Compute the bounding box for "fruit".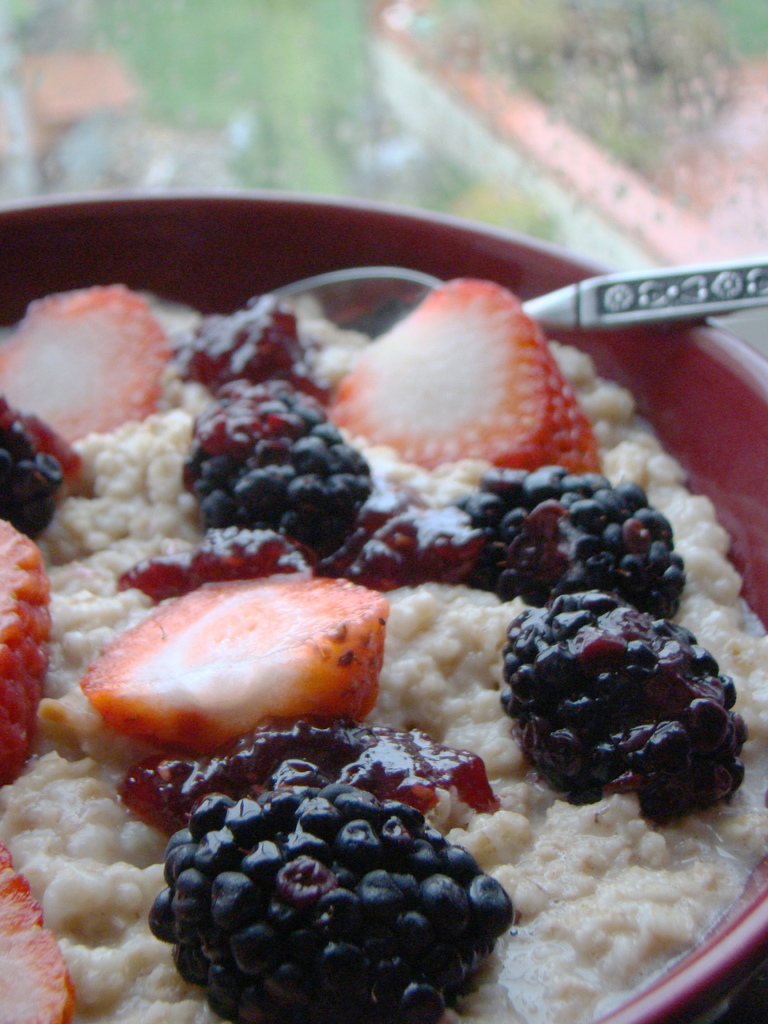
detection(118, 520, 310, 603).
